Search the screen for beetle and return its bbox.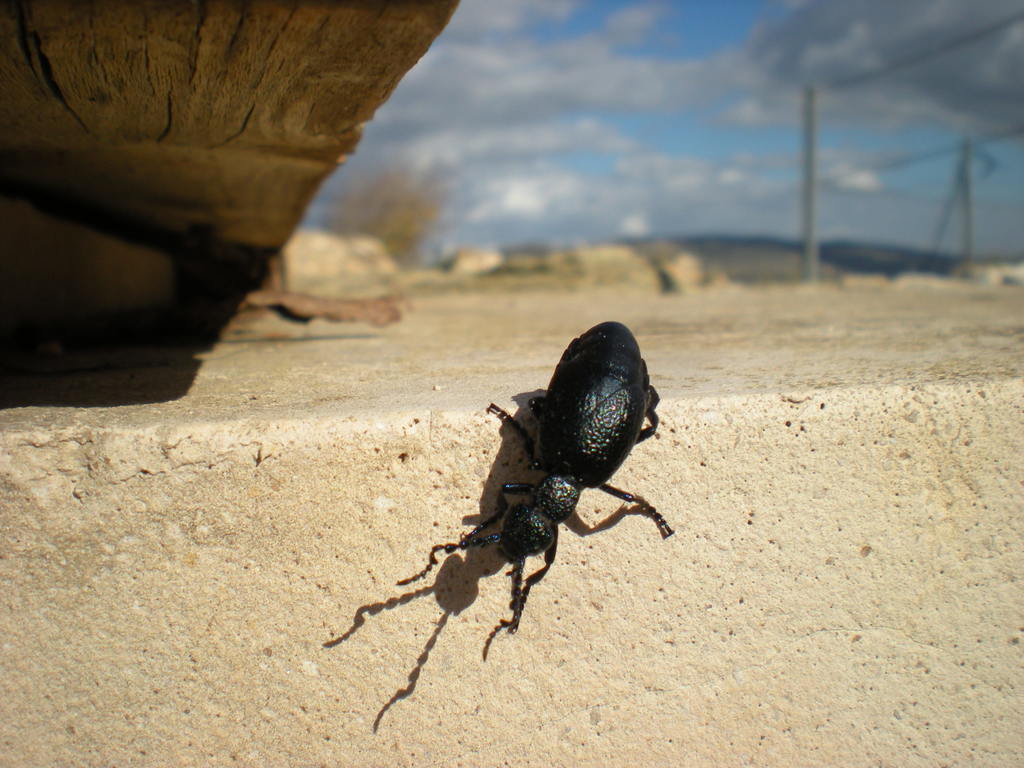
Found: region(349, 298, 681, 722).
